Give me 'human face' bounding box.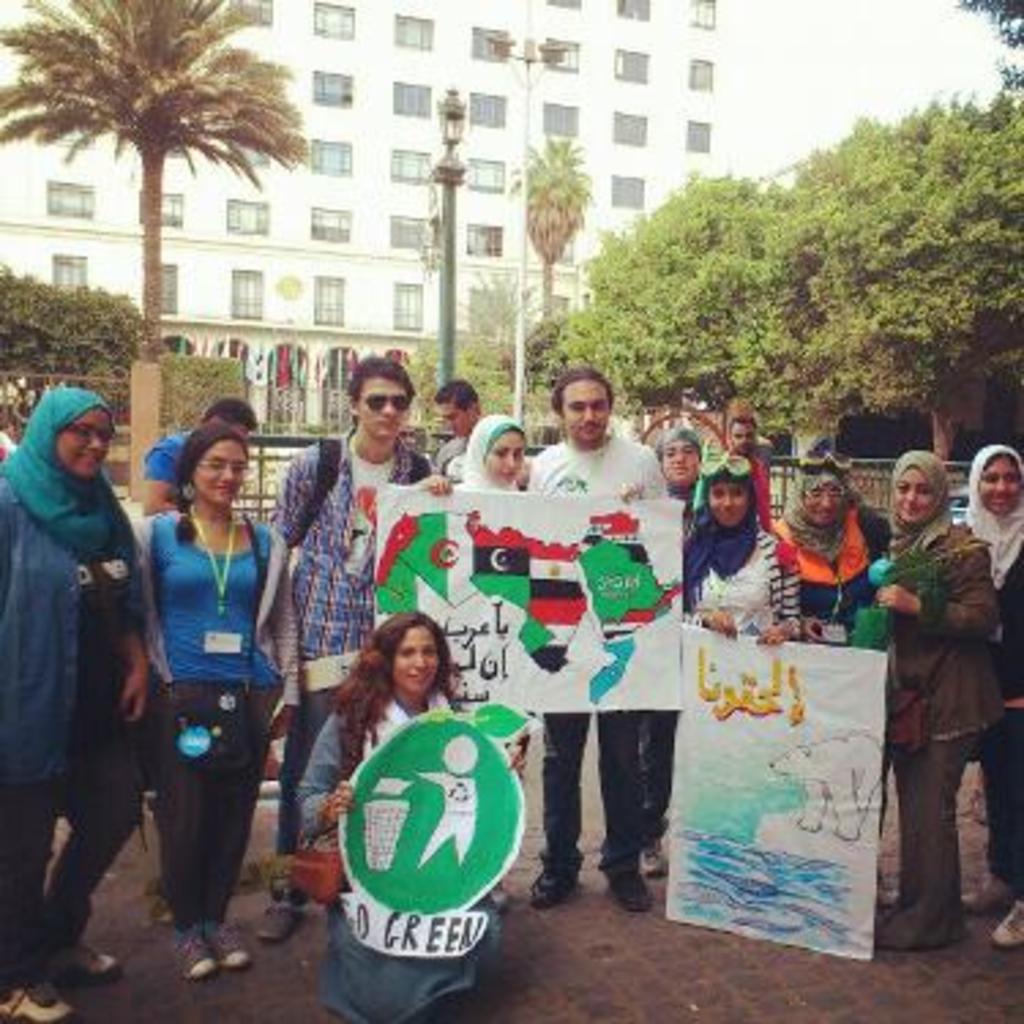
(713,475,751,527).
